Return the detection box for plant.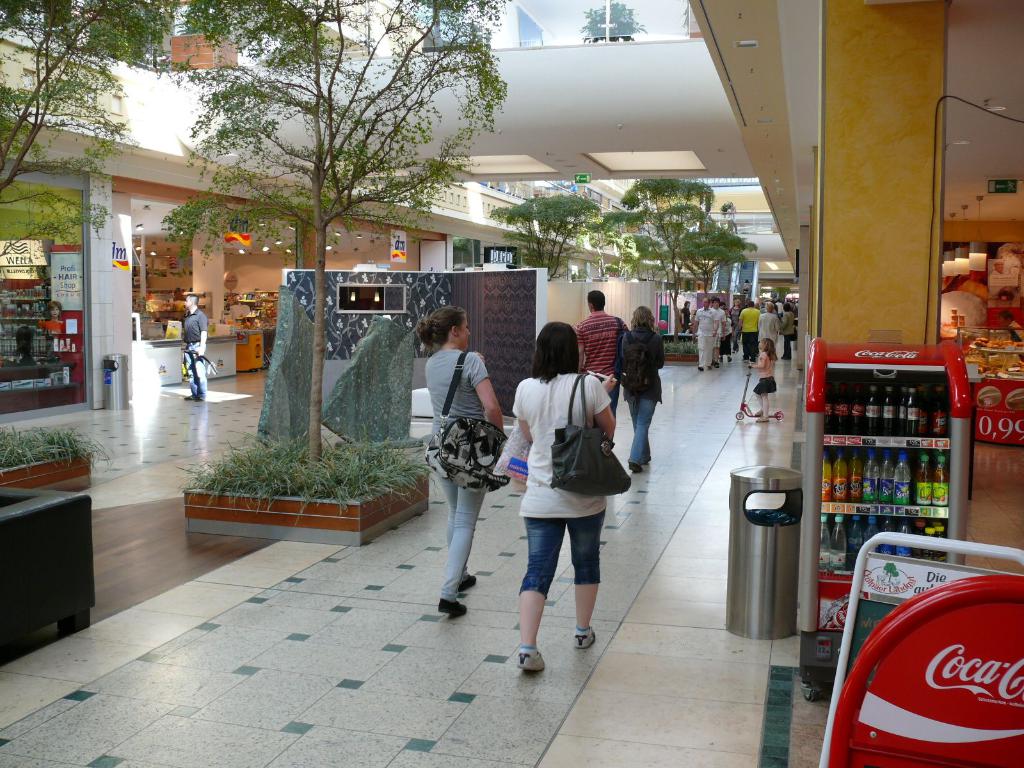
left=0, top=422, right=118, bottom=474.
